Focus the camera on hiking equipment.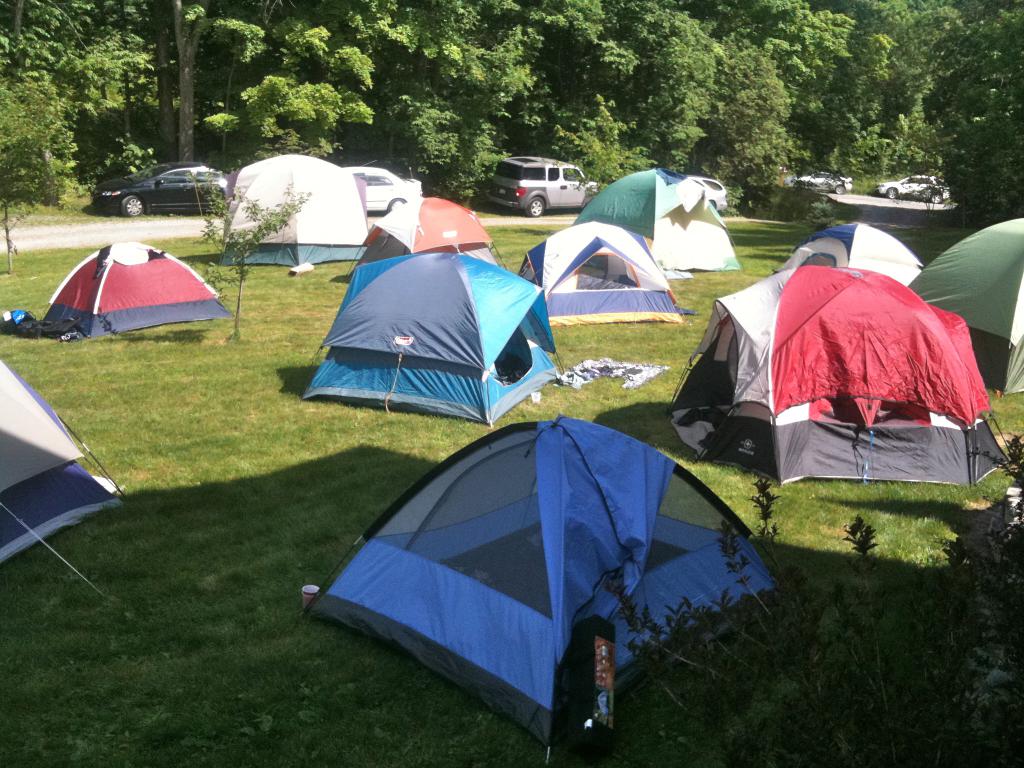
Focus region: 305/248/561/424.
